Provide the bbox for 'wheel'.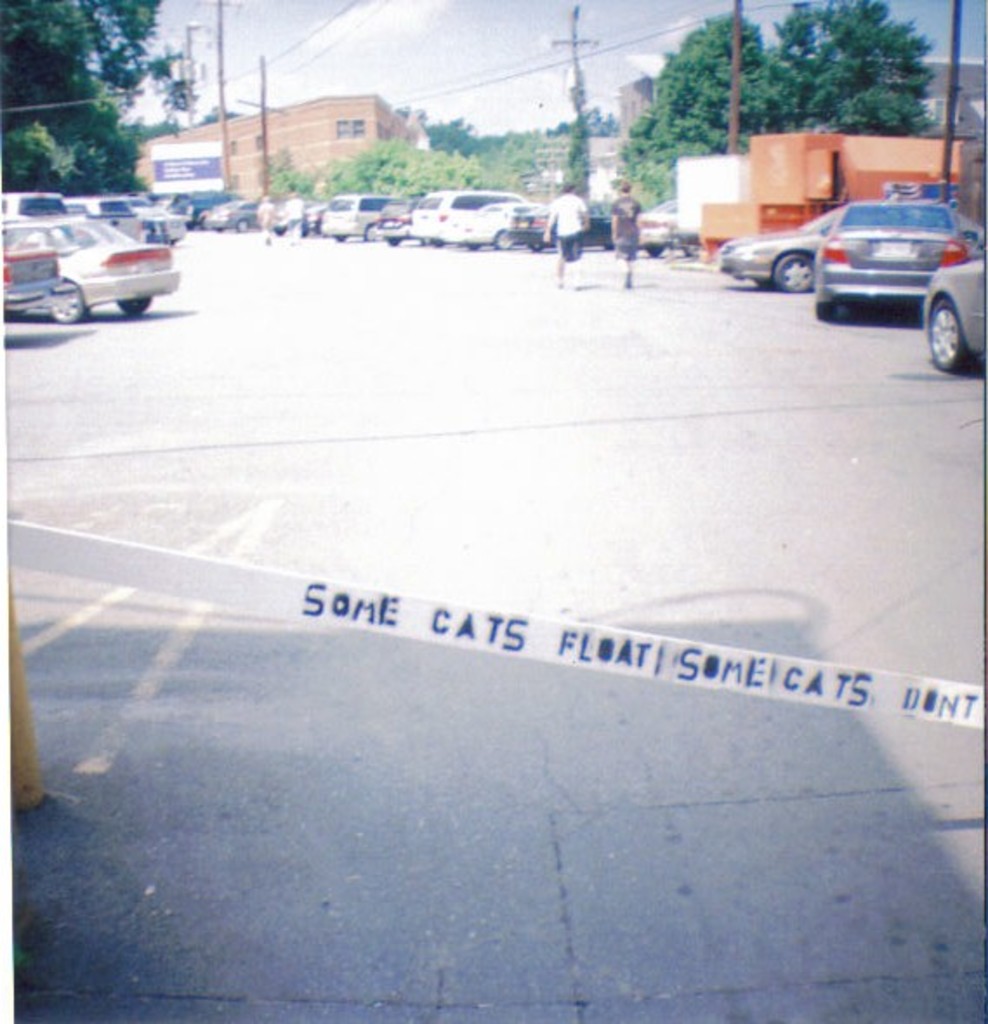
bbox=[929, 304, 969, 371].
